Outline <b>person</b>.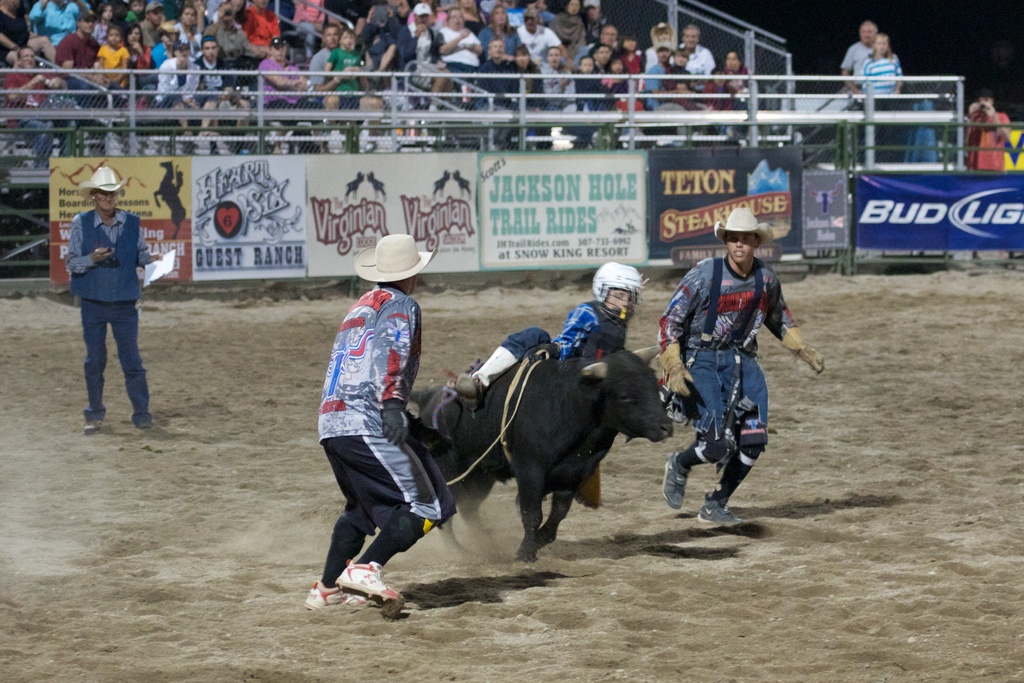
Outline: BBox(0, 0, 763, 156).
